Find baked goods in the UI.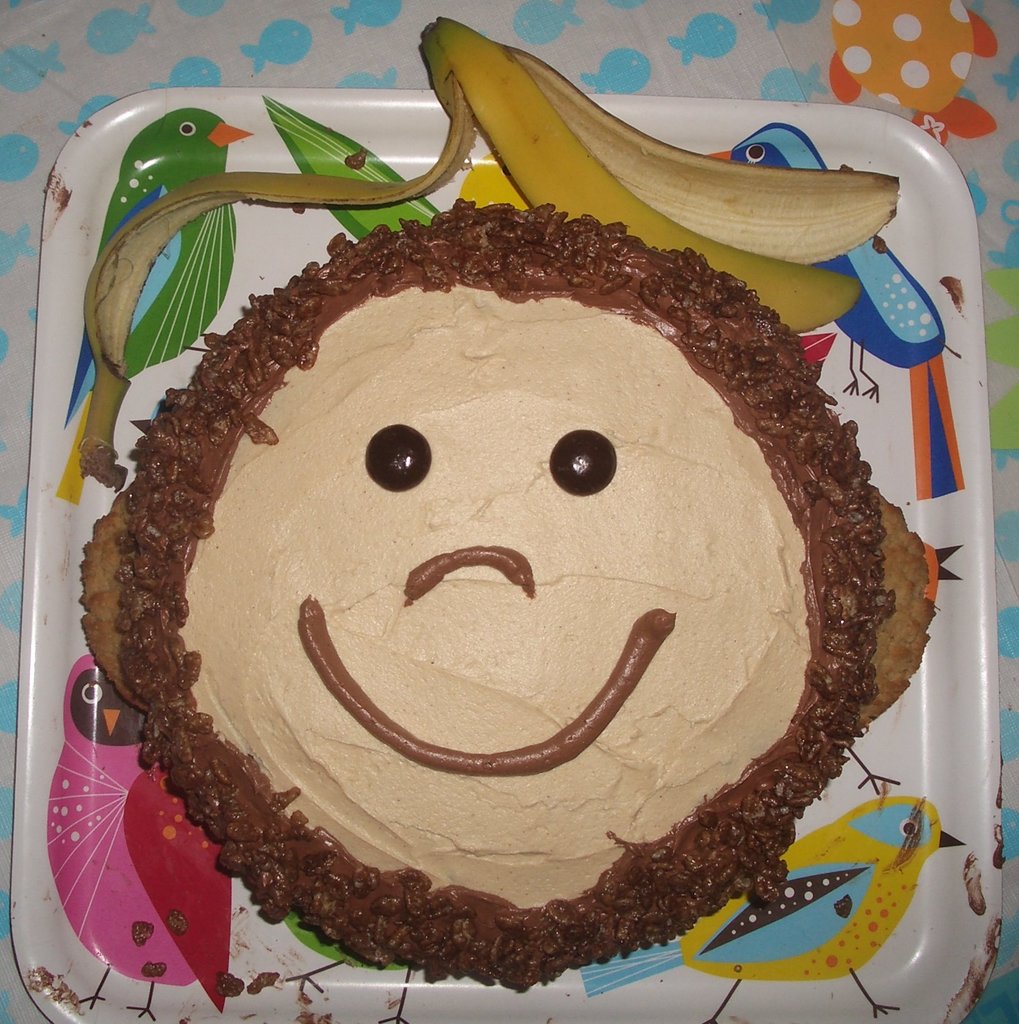
UI element at x1=844 y1=486 x2=938 y2=738.
